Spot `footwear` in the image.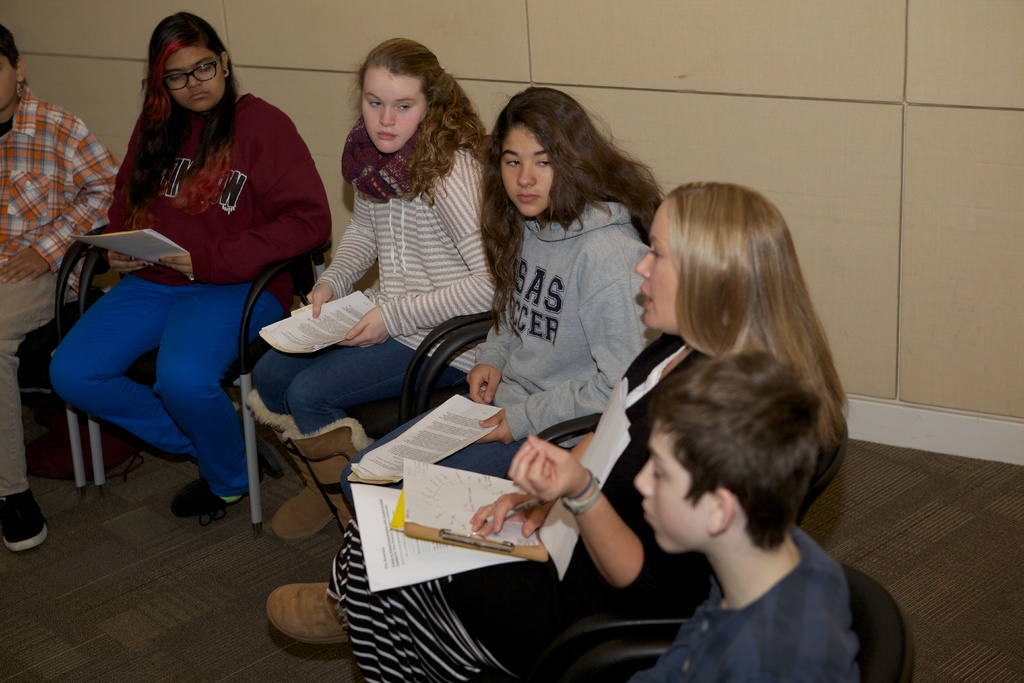
`footwear` found at [x1=0, y1=494, x2=48, y2=552].
